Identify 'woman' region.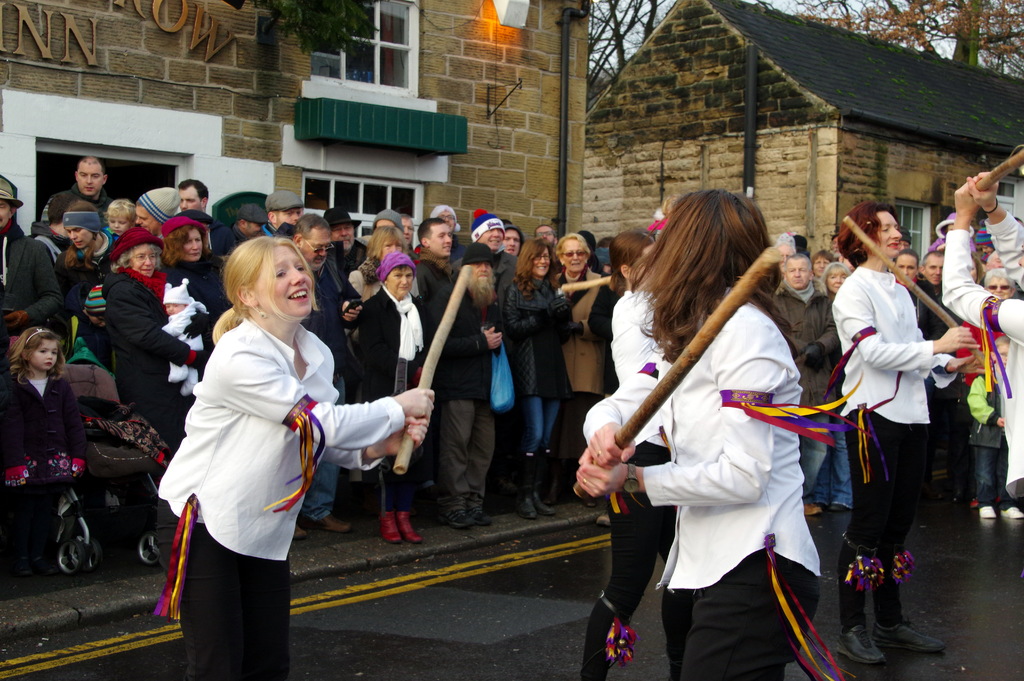
Region: Rect(830, 197, 979, 669).
